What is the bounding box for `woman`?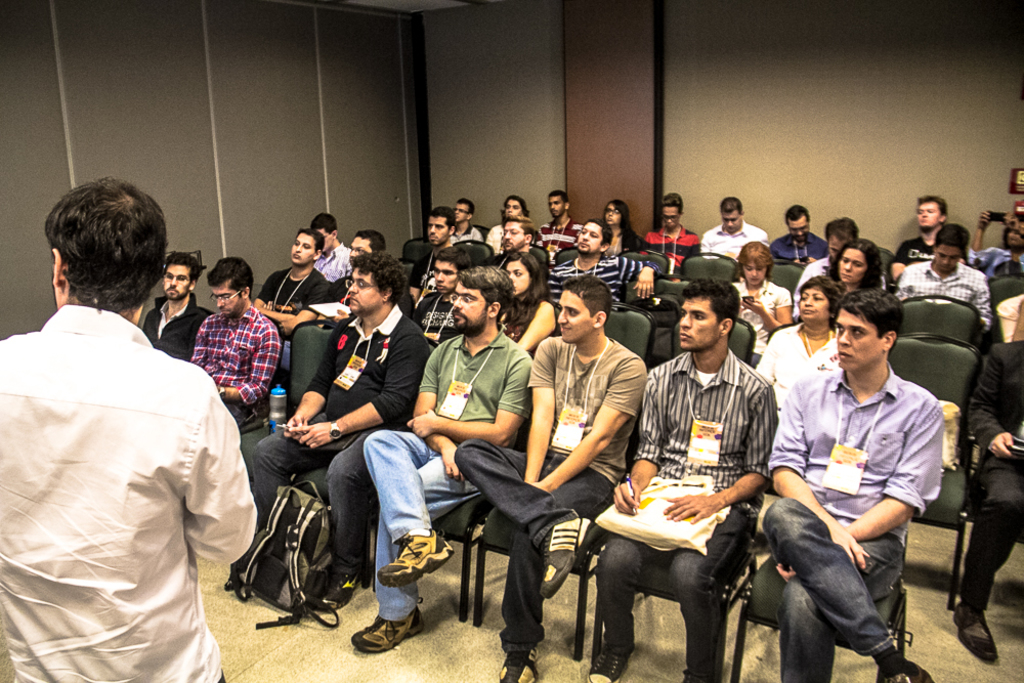
829/239/884/295.
